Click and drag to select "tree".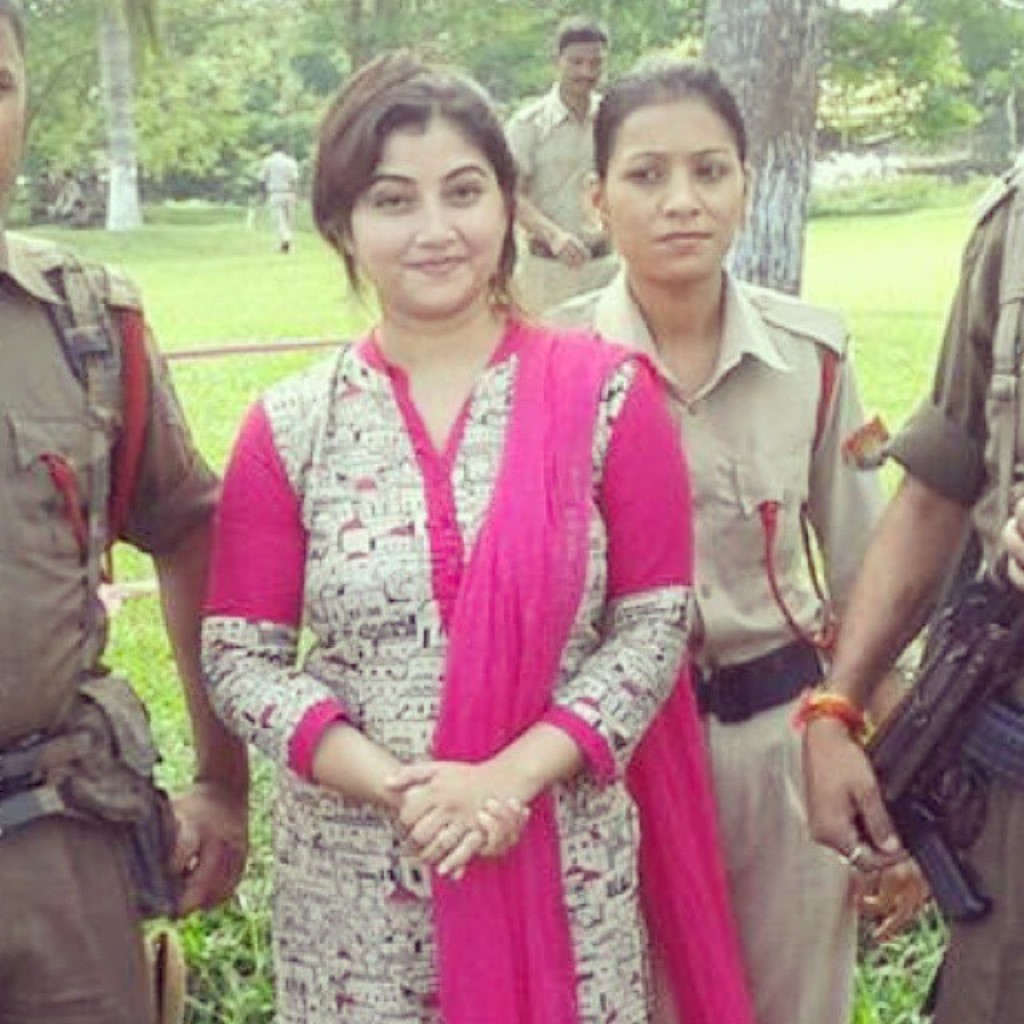
Selection: 702, 0, 846, 317.
